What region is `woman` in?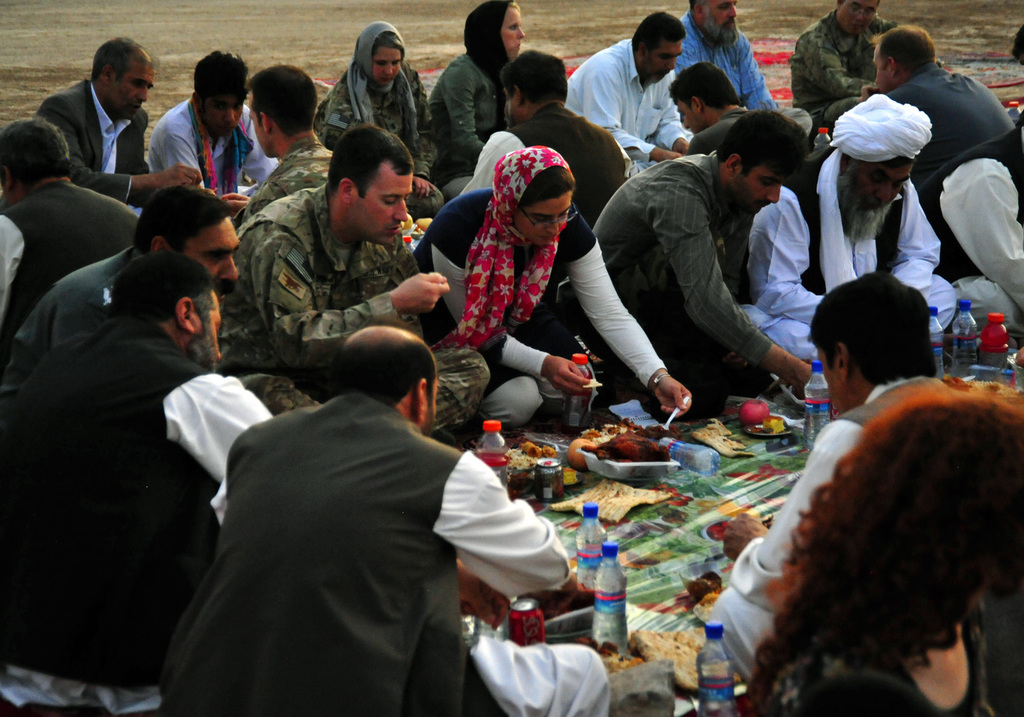
(x1=312, y1=18, x2=446, y2=215).
